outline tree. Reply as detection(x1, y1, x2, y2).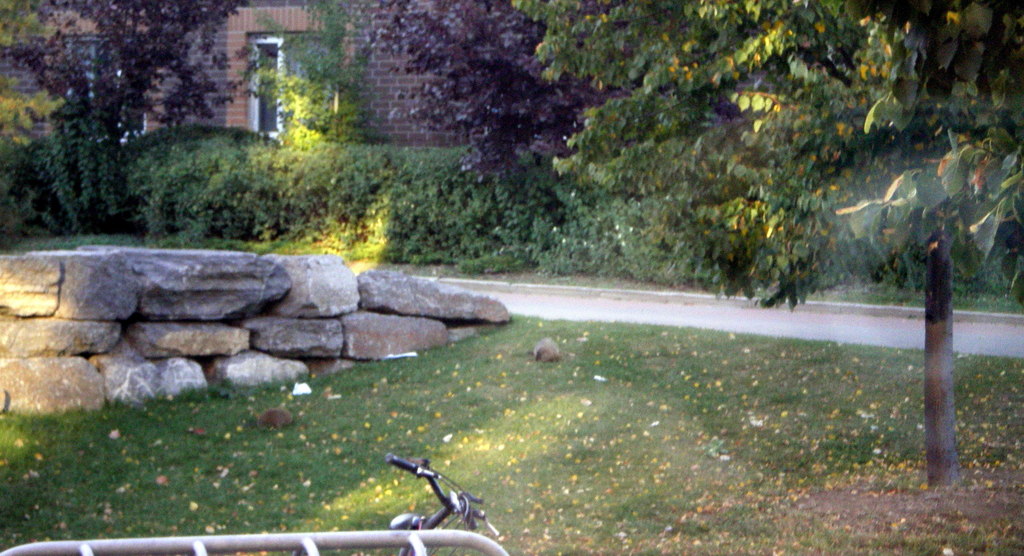
detection(511, 0, 1023, 486).
